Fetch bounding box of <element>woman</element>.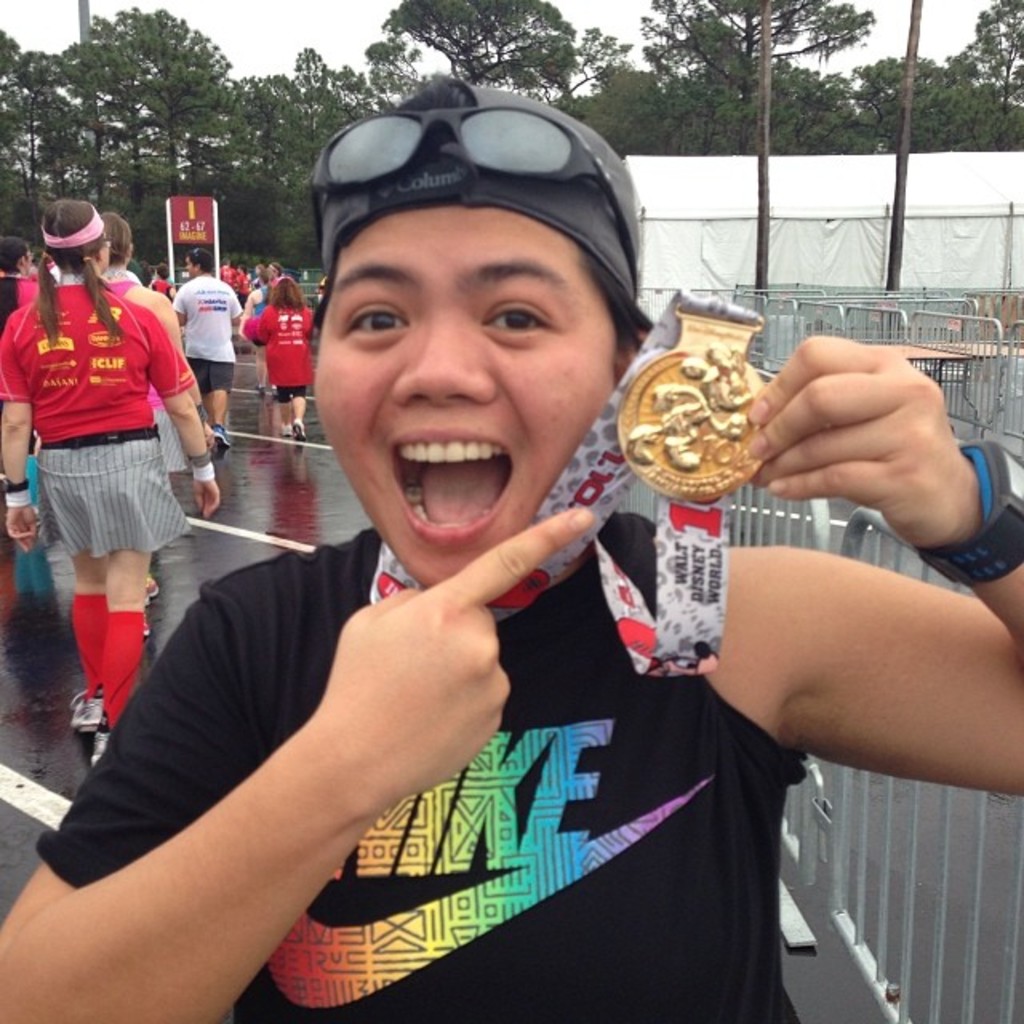
Bbox: bbox(232, 274, 323, 440).
